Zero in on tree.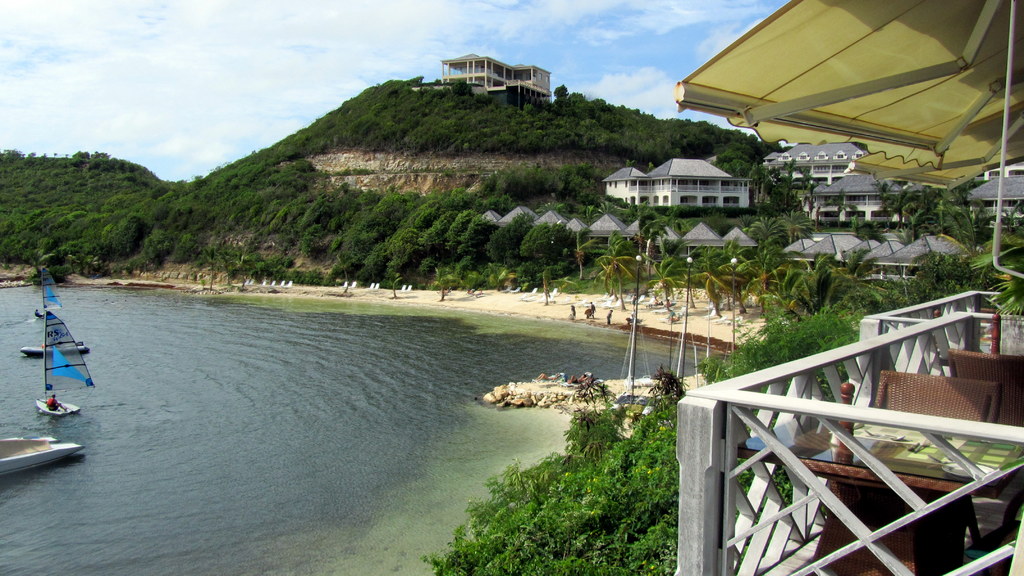
Zeroed in: 757 261 803 303.
